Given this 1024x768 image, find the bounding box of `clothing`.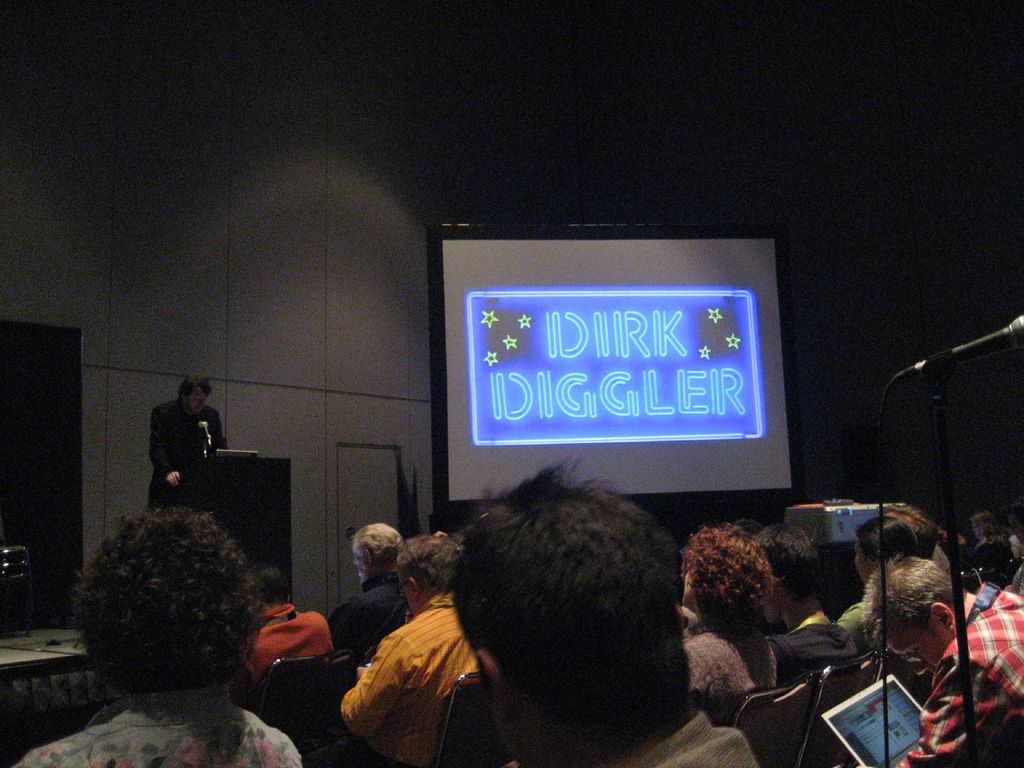
629:704:769:767.
